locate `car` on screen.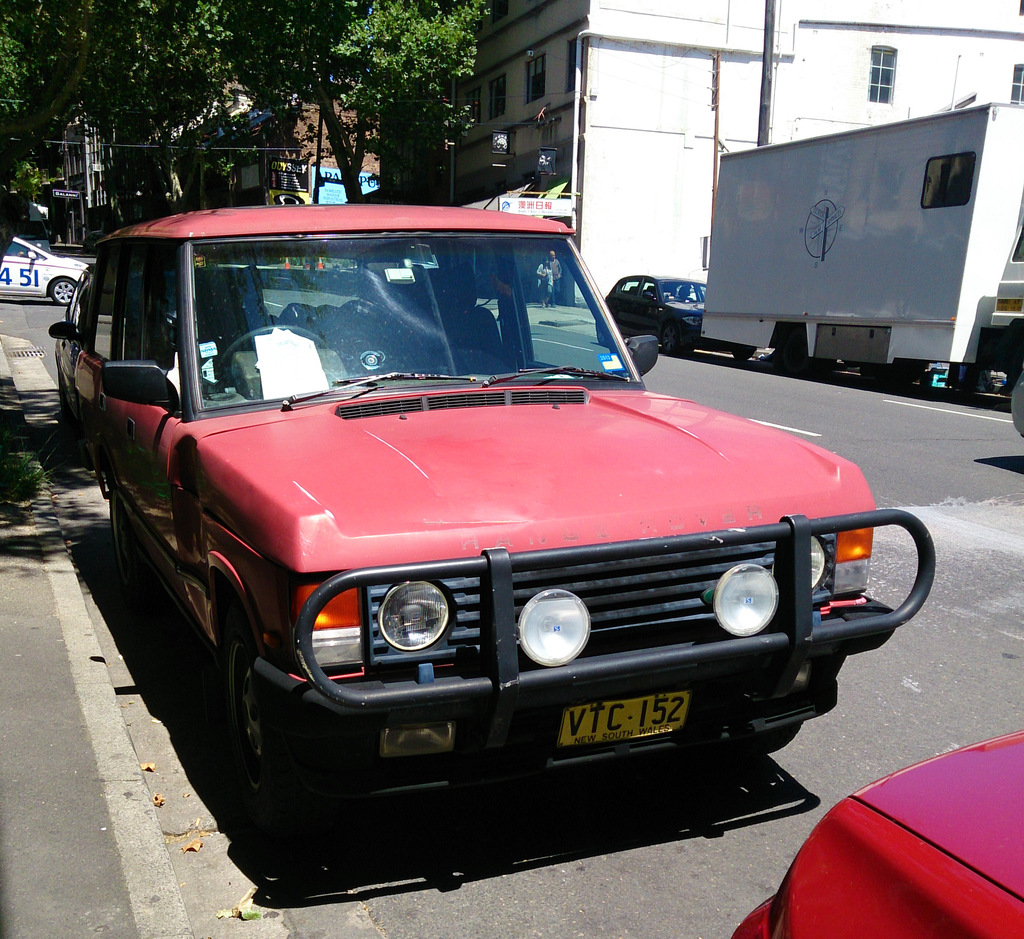
On screen at crop(603, 270, 717, 367).
